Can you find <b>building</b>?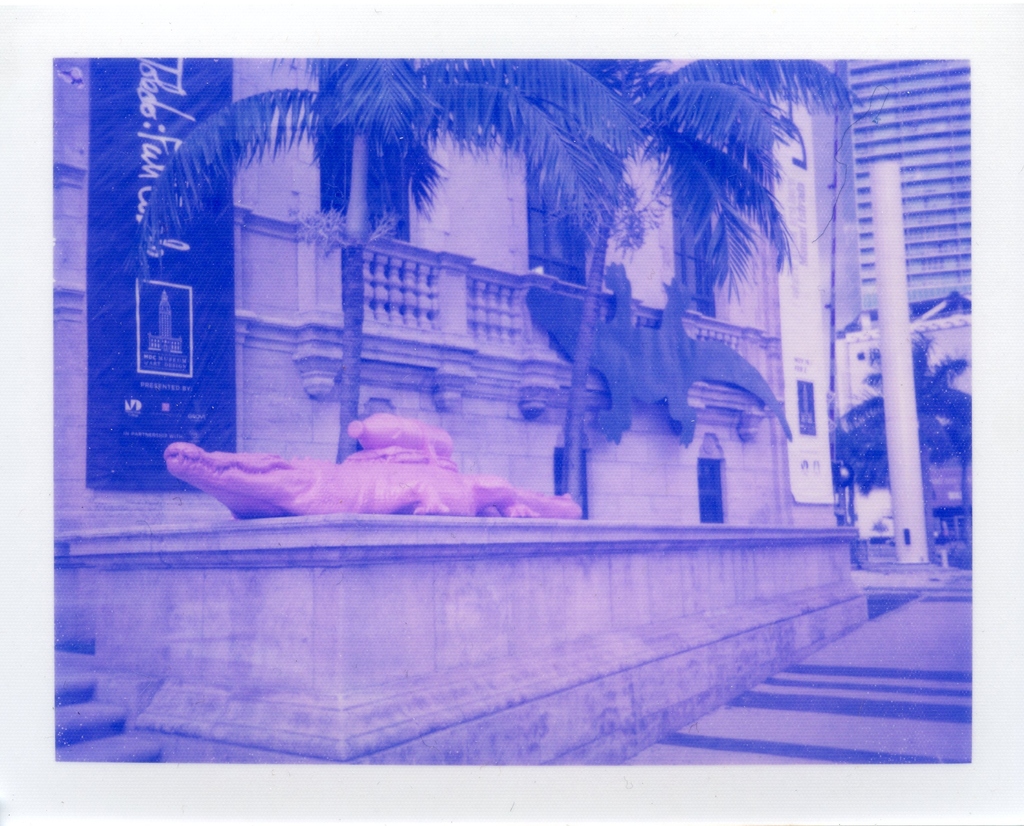
Yes, bounding box: region(49, 57, 868, 759).
